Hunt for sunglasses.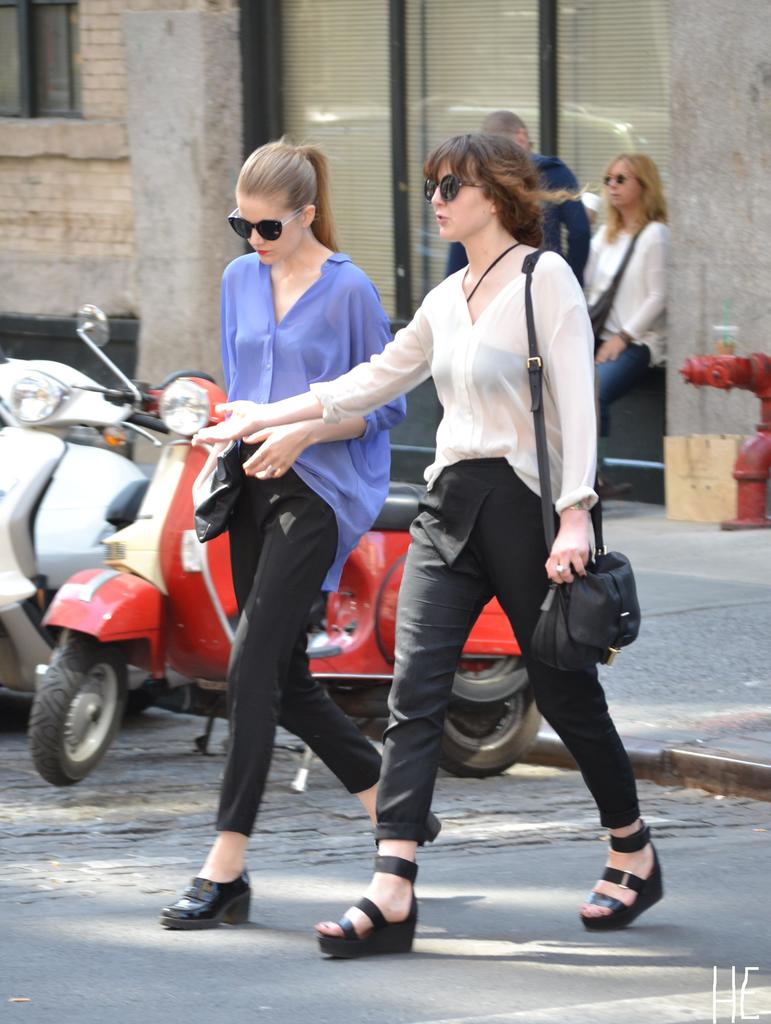
Hunted down at (left=420, top=175, right=483, bottom=204).
